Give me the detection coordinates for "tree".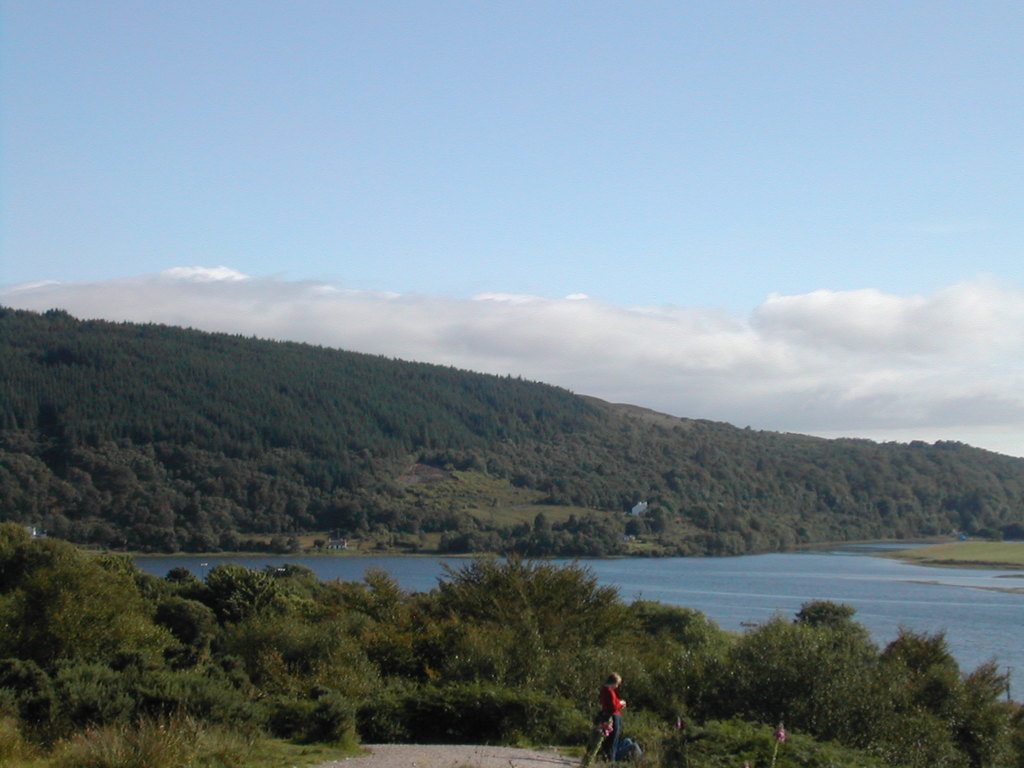
bbox=(622, 605, 734, 720).
